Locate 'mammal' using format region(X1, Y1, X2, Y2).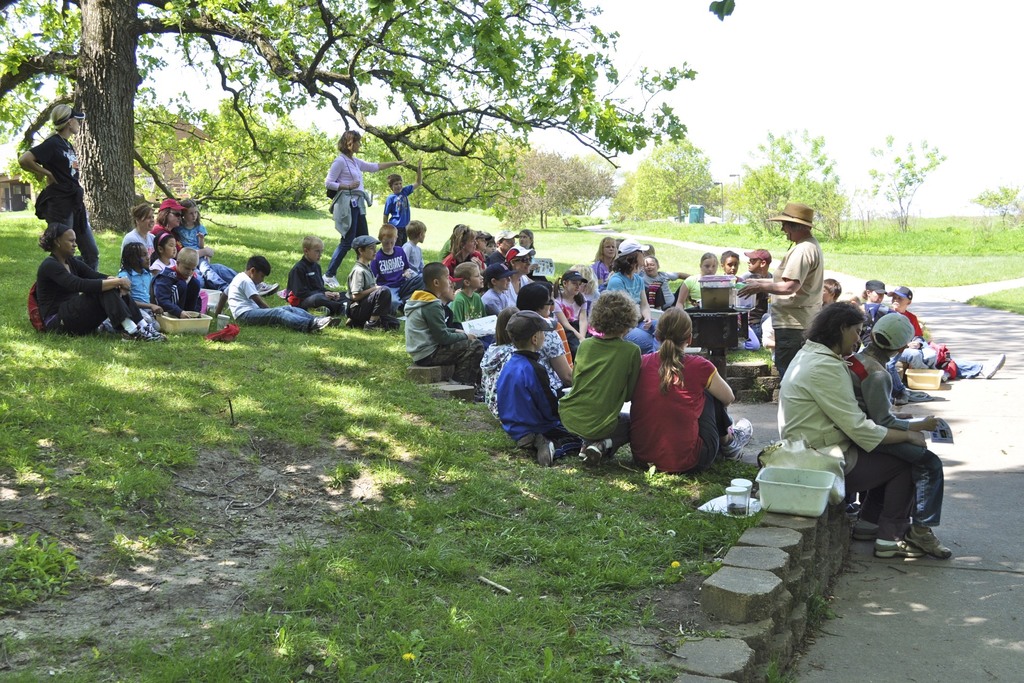
region(855, 311, 939, 542).
